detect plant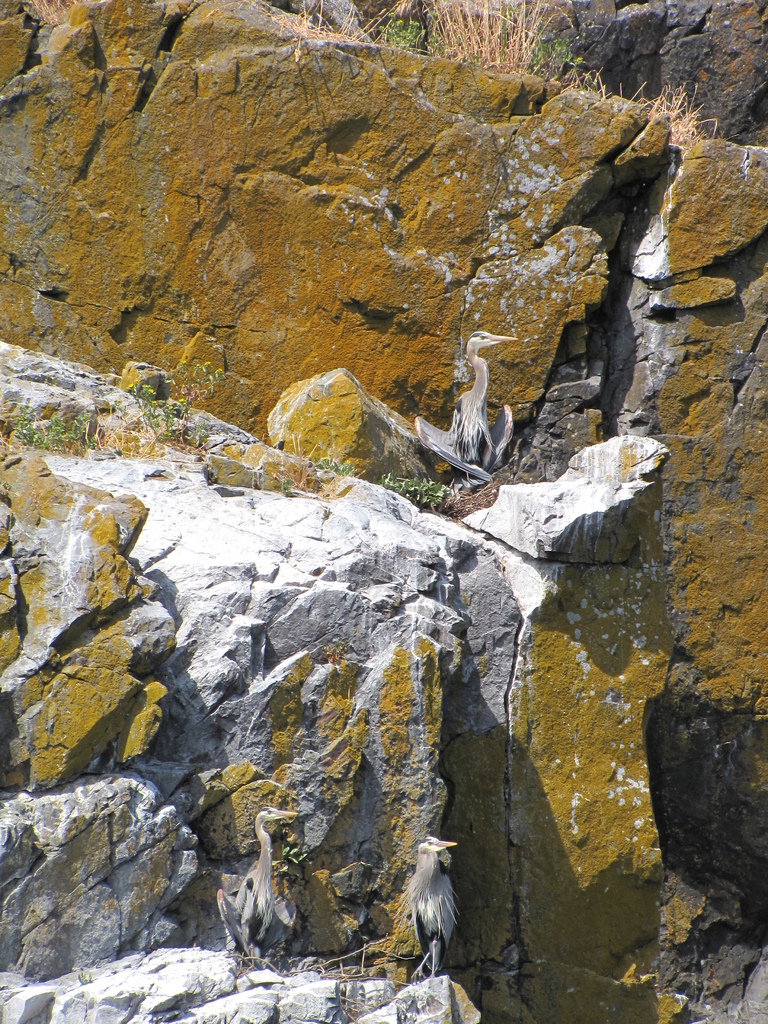
[x1=298, y1=435, x2=367, y2=479]
